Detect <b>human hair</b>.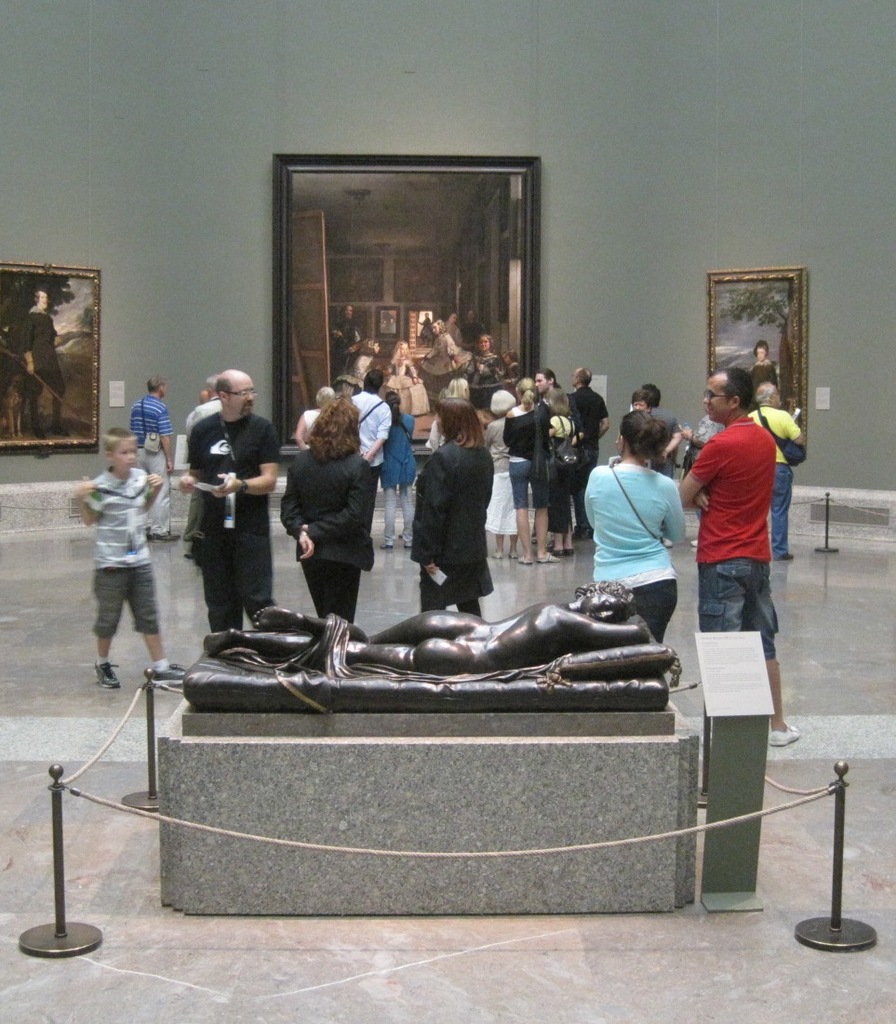
Detected at pyautogui.locateOnScreen(757, 384, 778, 398).
